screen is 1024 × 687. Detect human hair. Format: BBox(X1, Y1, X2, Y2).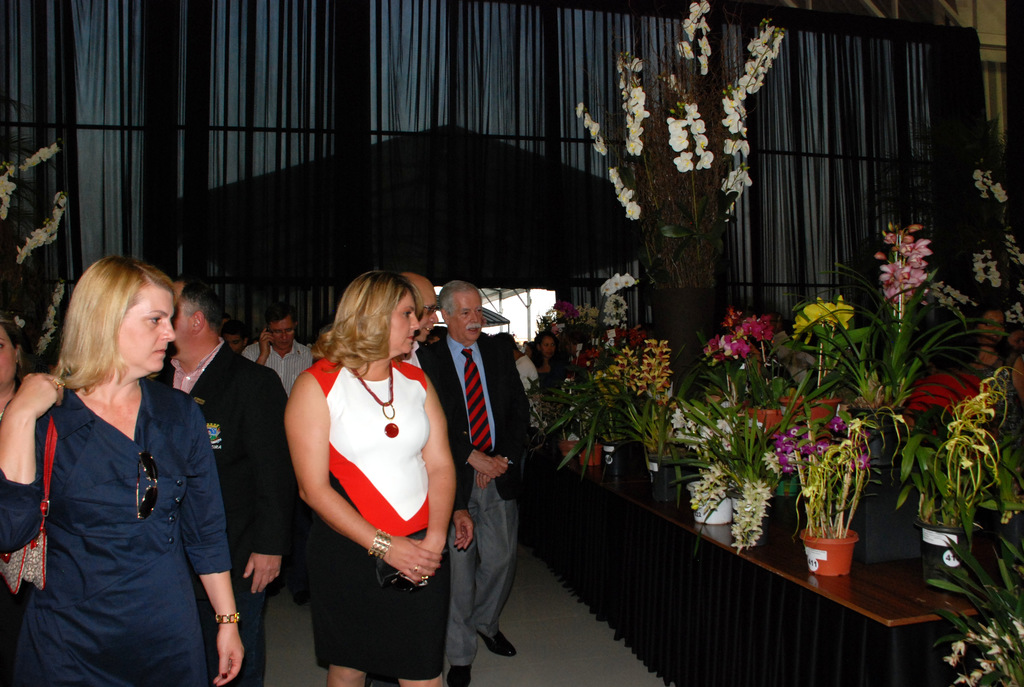
BBox(0, 313, 27, 390).
